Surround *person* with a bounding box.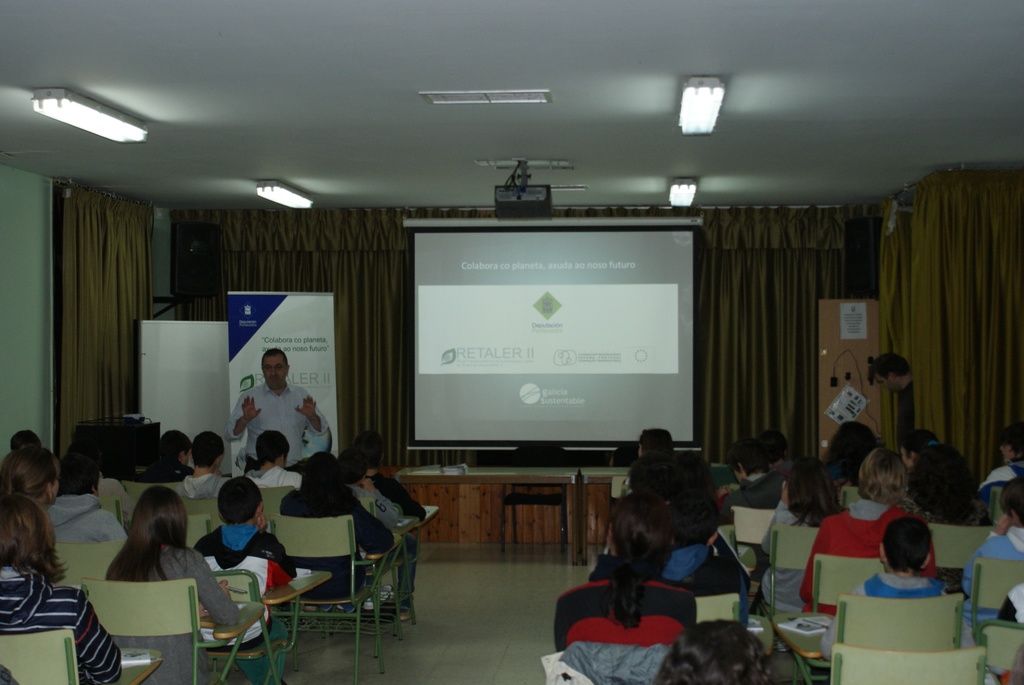
623/429/690/489.
